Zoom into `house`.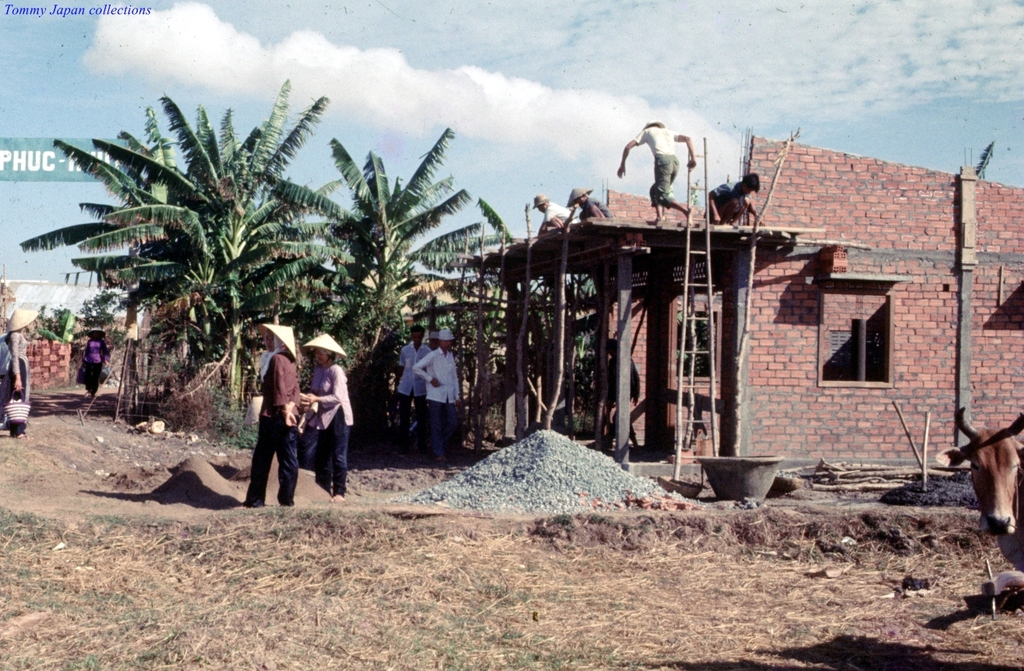
Zoom target: <region>656, 131, 1023, 464</region>.
